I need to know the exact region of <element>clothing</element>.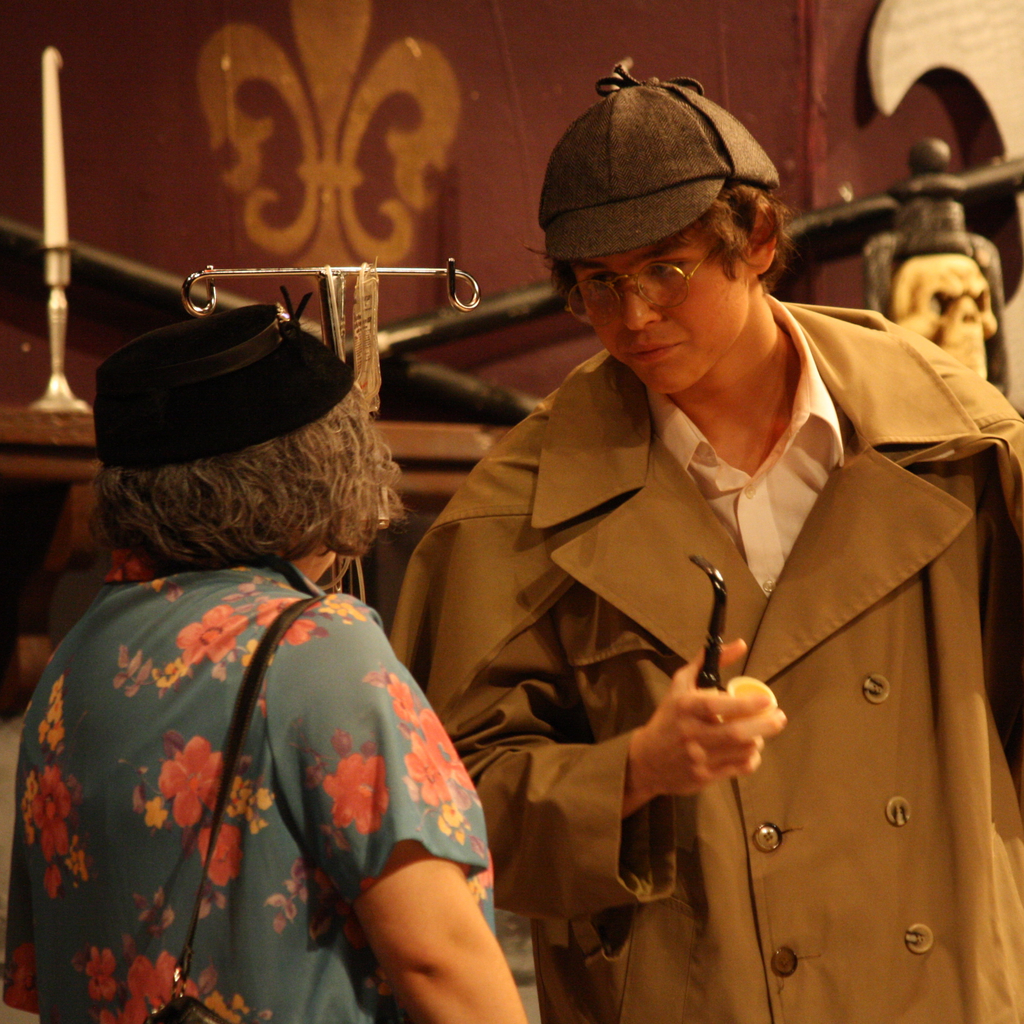
Region: [383, 283, 1023, 1023].
